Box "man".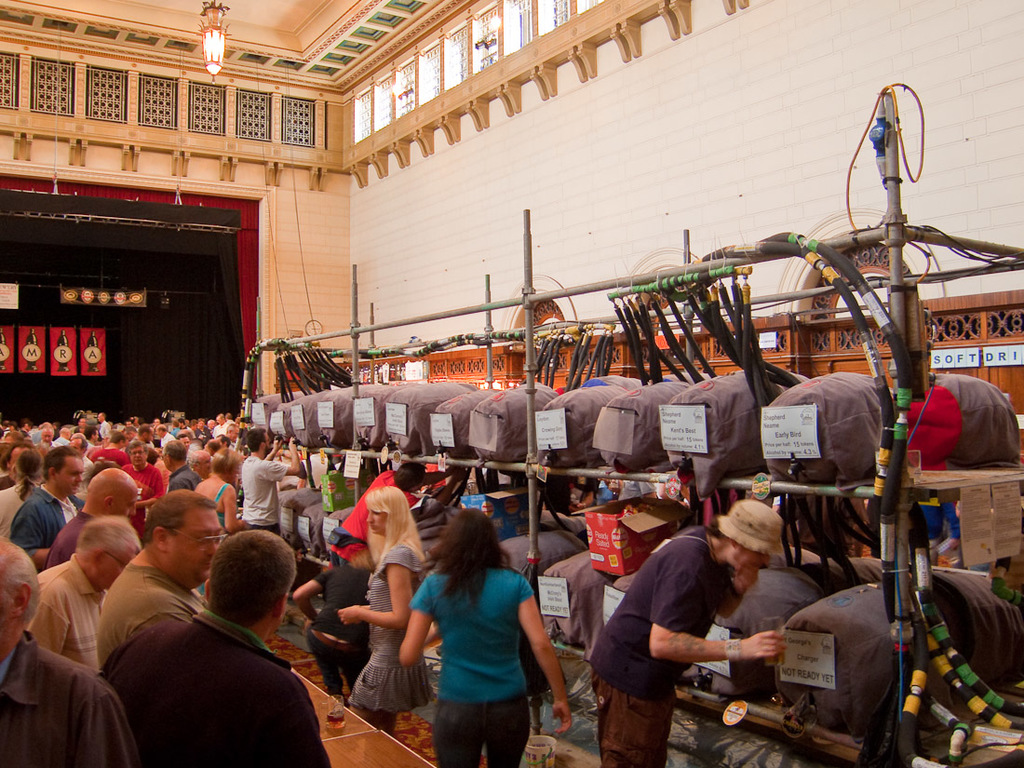
<box>590,499,788,767</box>.
